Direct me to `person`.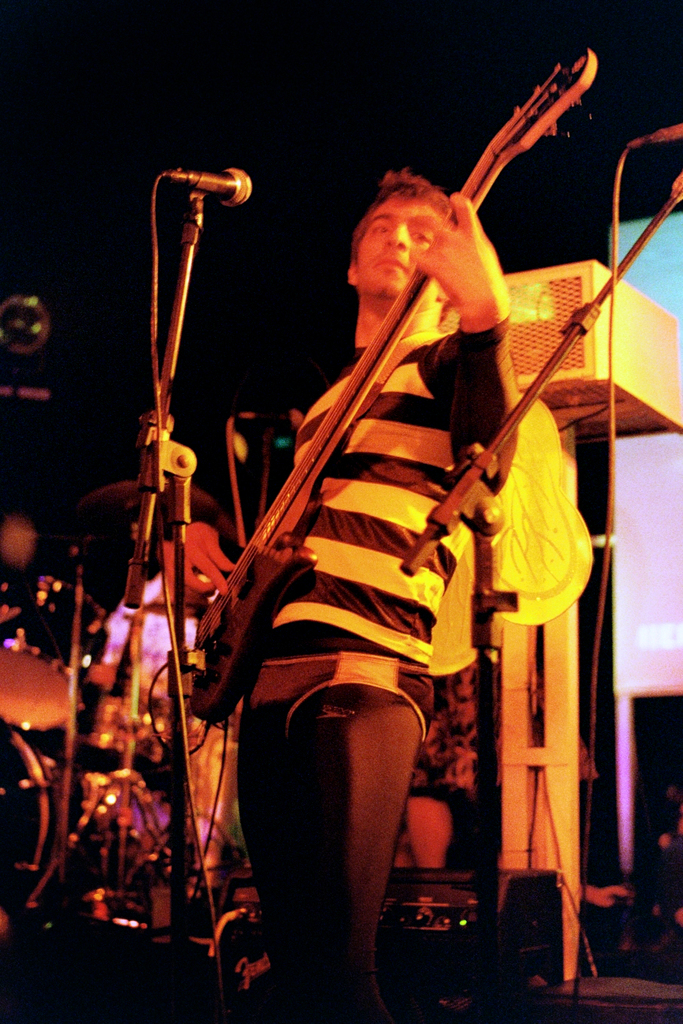
Direction: bbox=[171, 167, 520, 1023].
